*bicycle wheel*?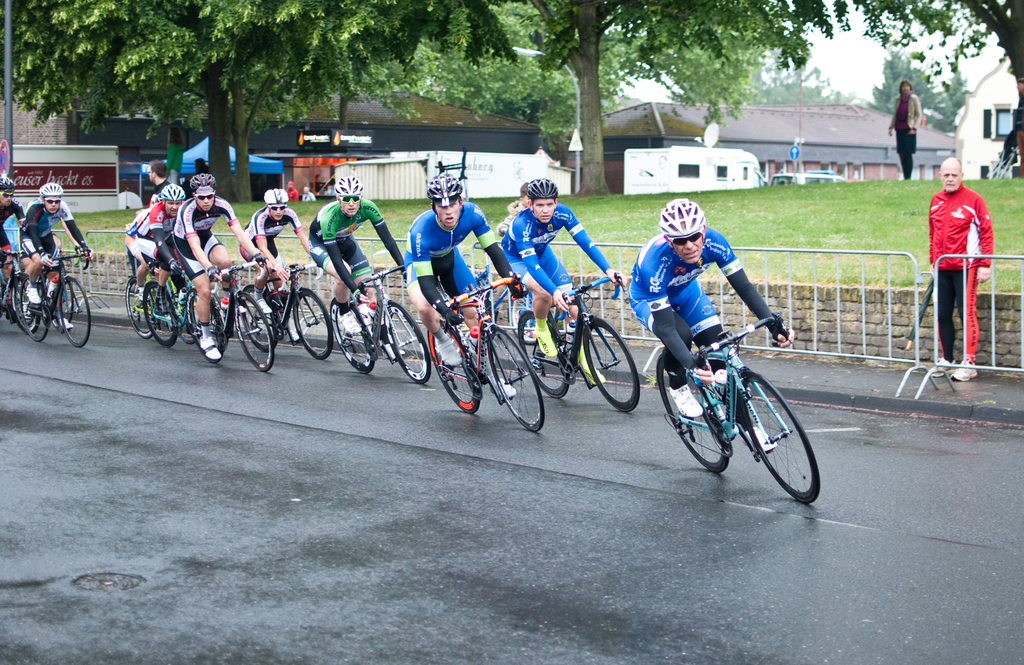
[x1=169, y1=291, x2=198, y2=345]
